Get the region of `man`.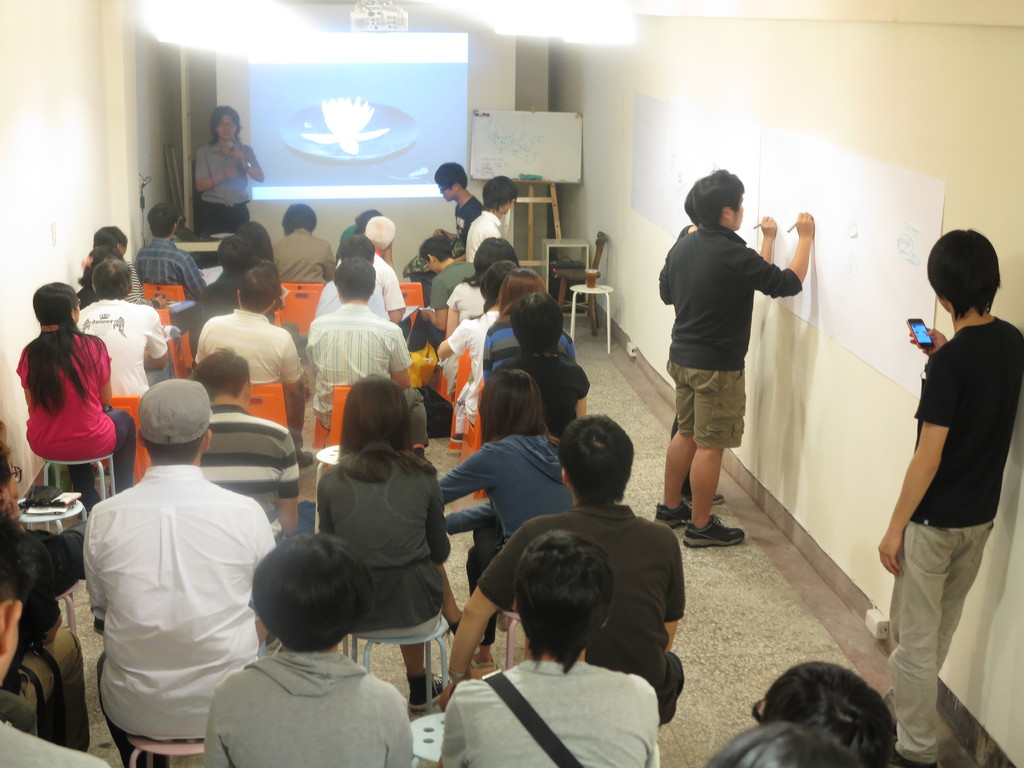
l=295, t=254, r=414, b=427.
